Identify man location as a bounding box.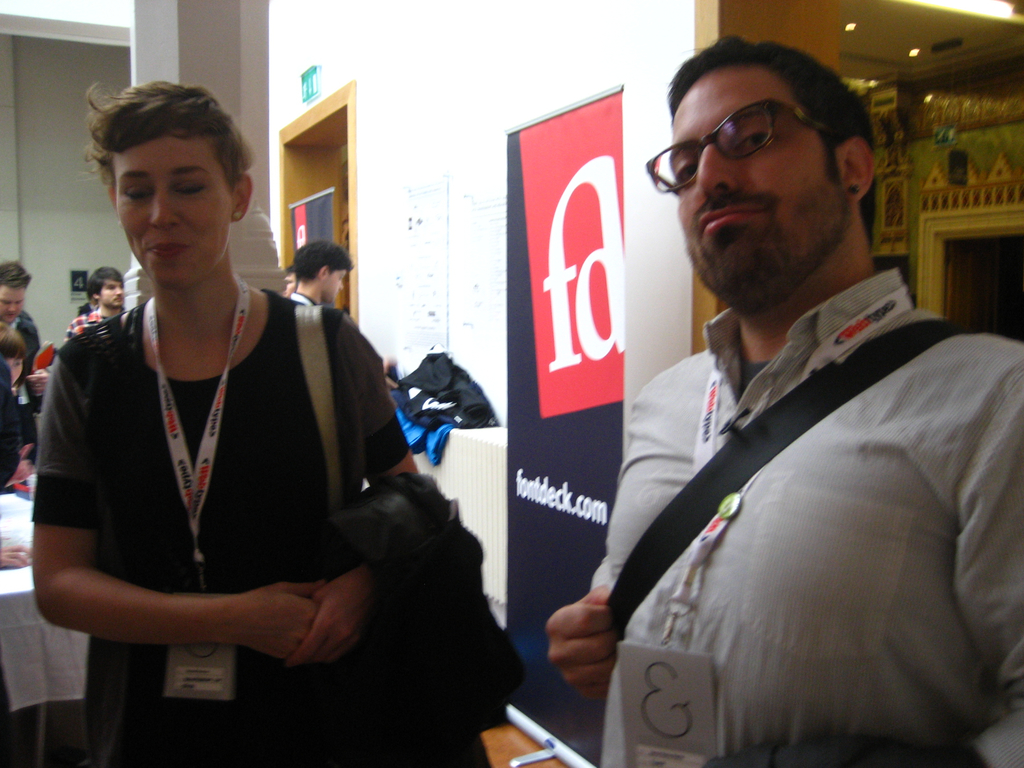
[x1=0, y1=262, x2=49, y2=468].
